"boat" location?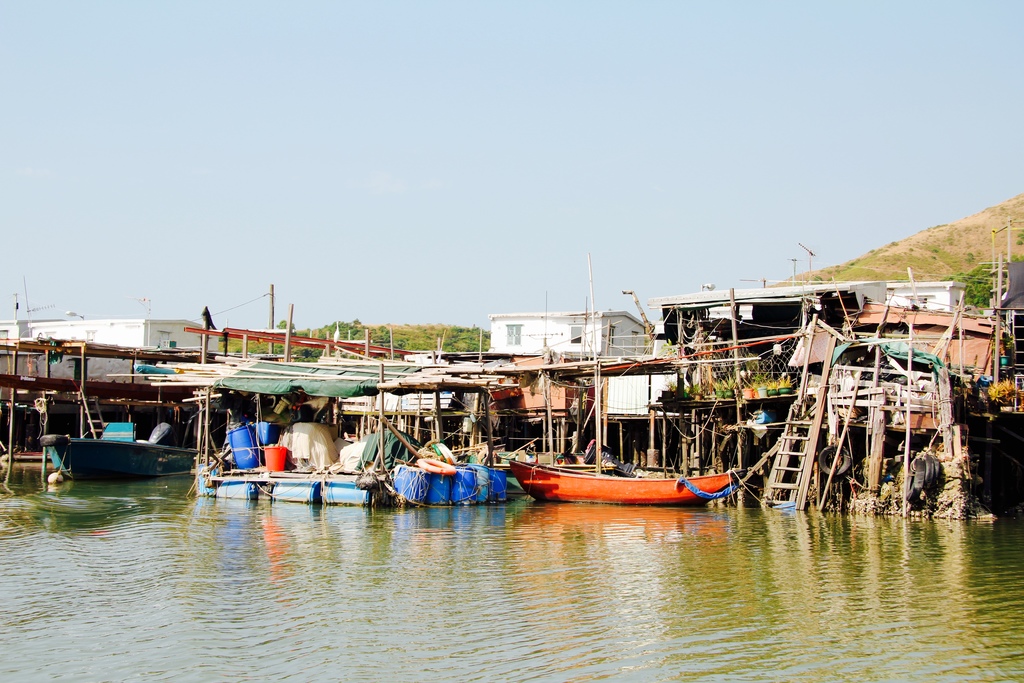
{"left": 196, "top": 364, "right": 516, "bottom": 511}
